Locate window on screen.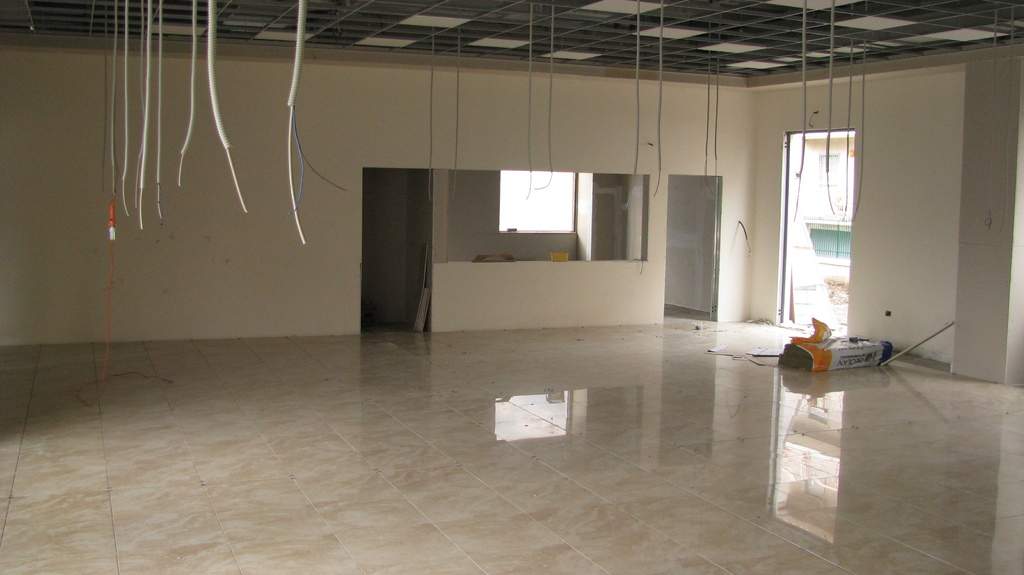
On screen at select_region(819, 149, 838, 227).
